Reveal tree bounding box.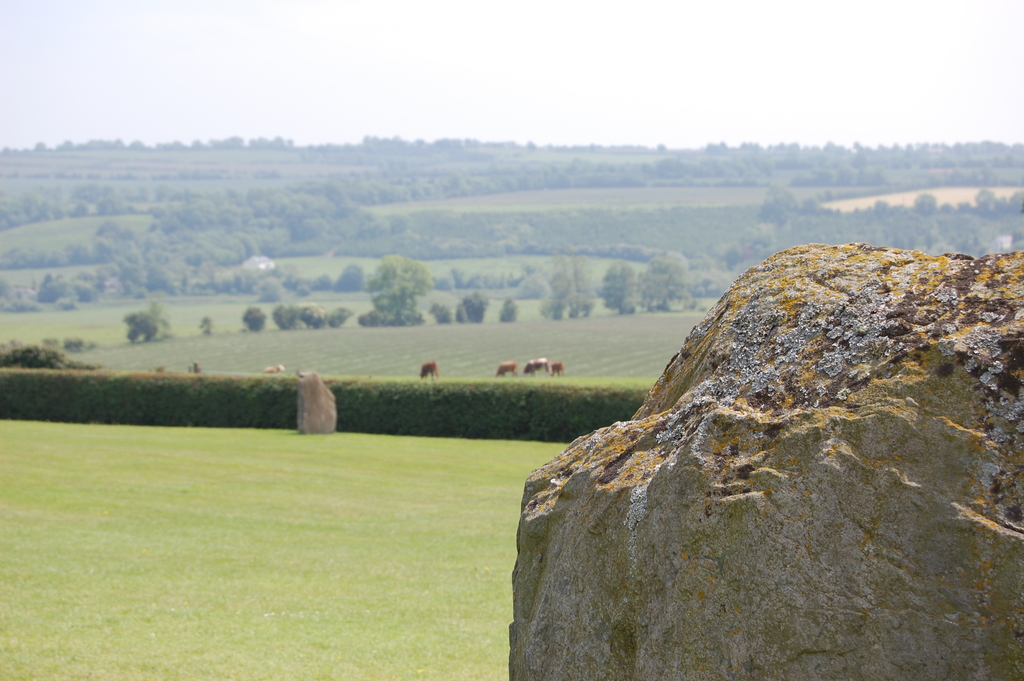
Revealed: crop(198, 316, 218, 335).
